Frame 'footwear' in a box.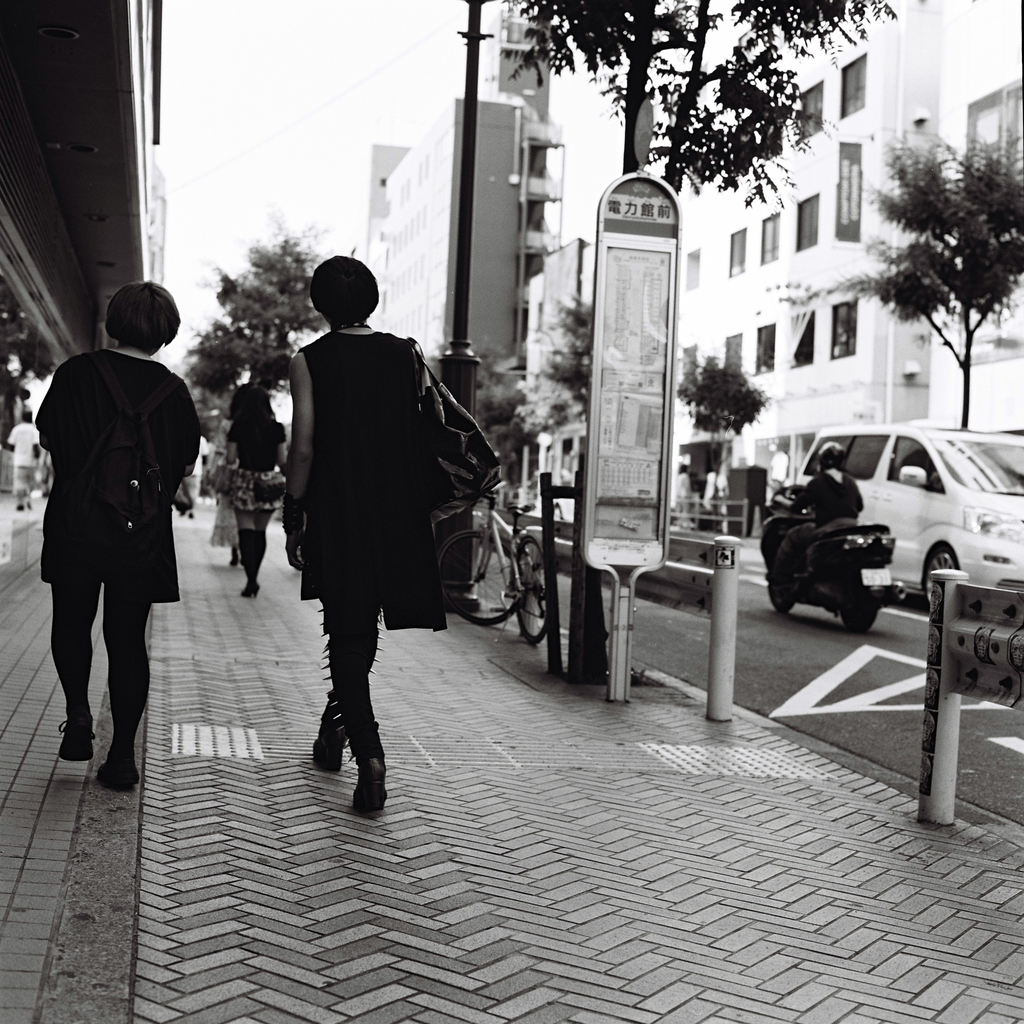
{"x1": 98, "y1": 753, "x2": 140, "y2": 792}.
